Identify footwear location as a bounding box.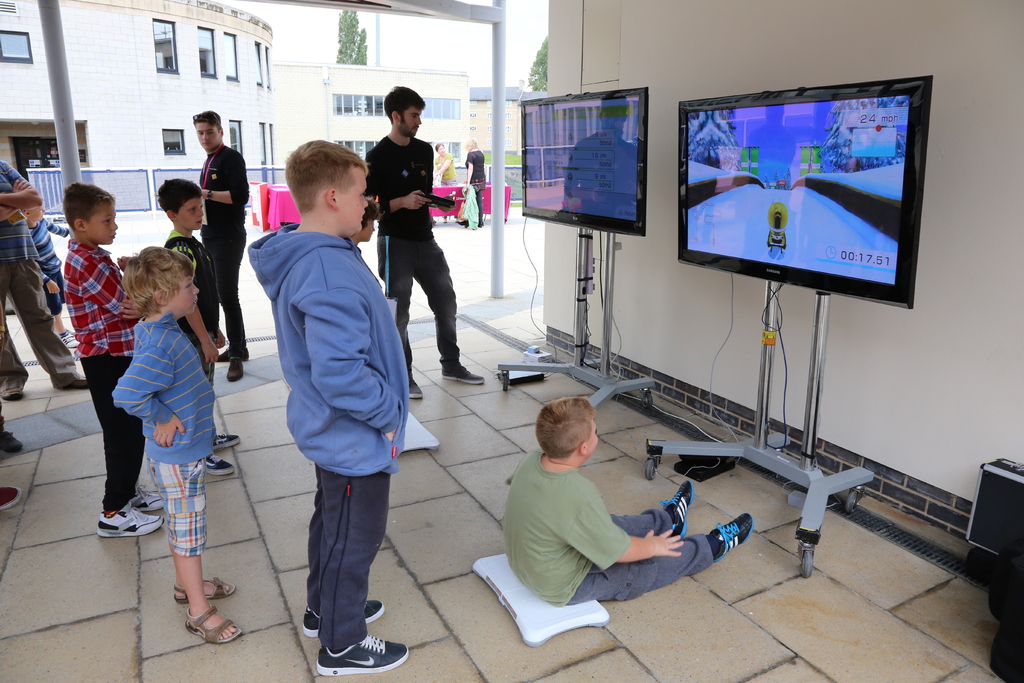
[x1=440, y1=361, x2=488, y2=383].
